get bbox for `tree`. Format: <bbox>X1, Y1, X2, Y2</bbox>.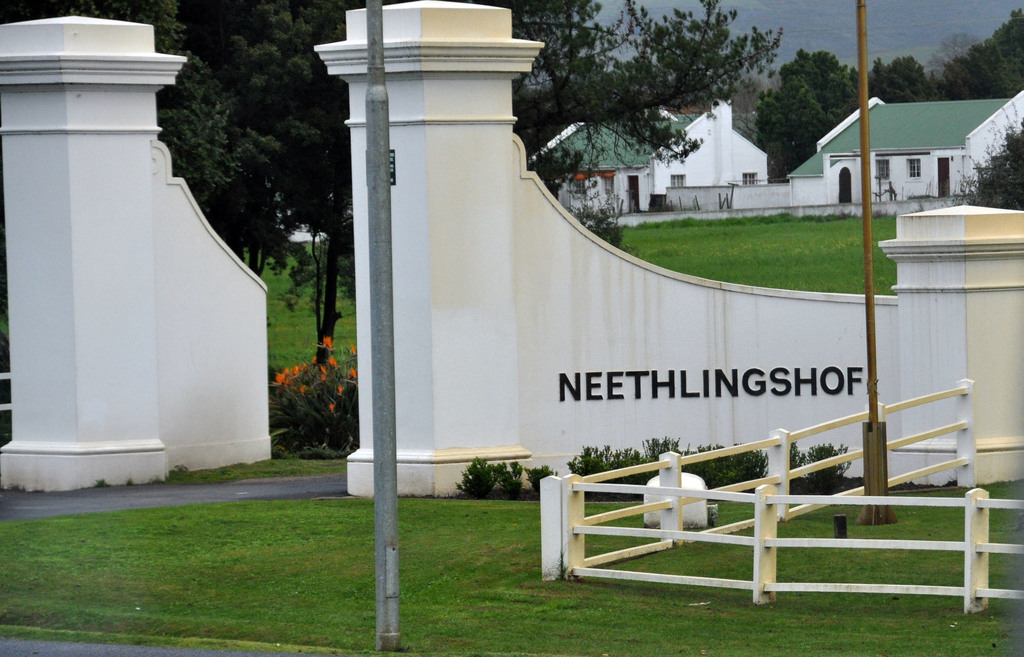
<bbox>203, 0, 368, 473</bbox>.
